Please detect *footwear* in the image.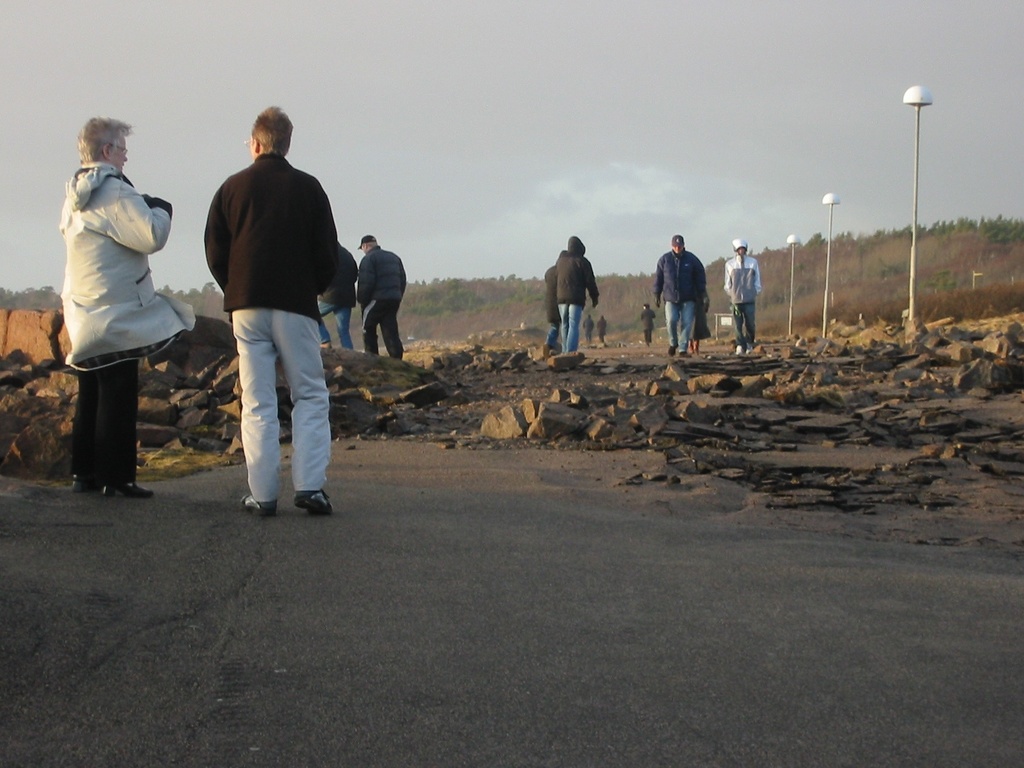
676/352/691/358.
